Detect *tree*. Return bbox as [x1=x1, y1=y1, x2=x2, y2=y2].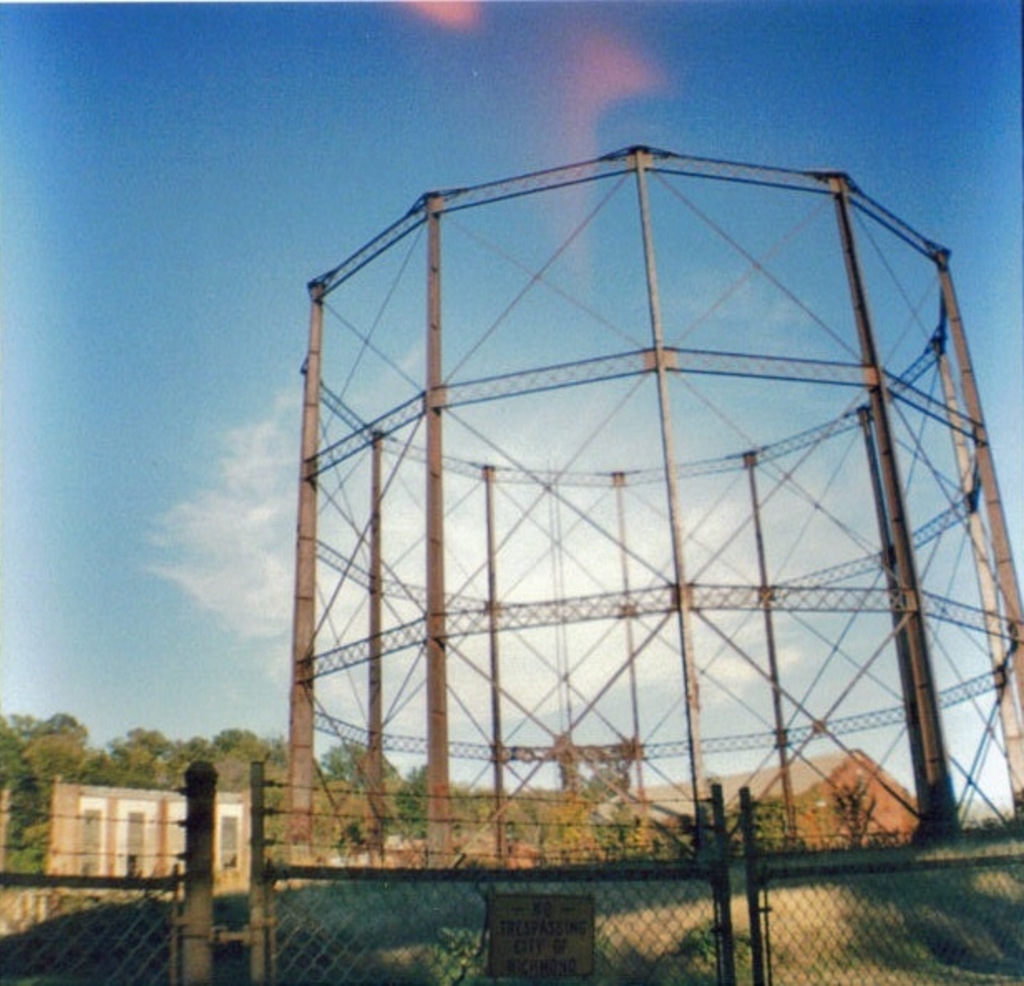
[x1=390, y1=764, x2=478, y2=838].
